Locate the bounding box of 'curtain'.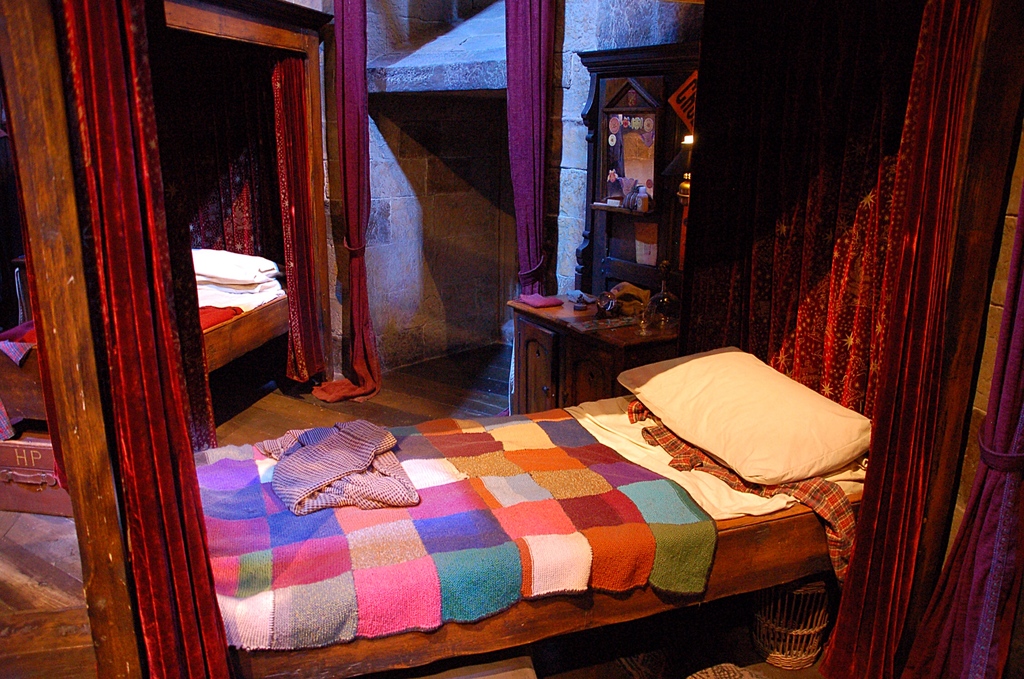
Bounding box: pyautogui.locateOnScreen(879, 267, 1023, 678).
